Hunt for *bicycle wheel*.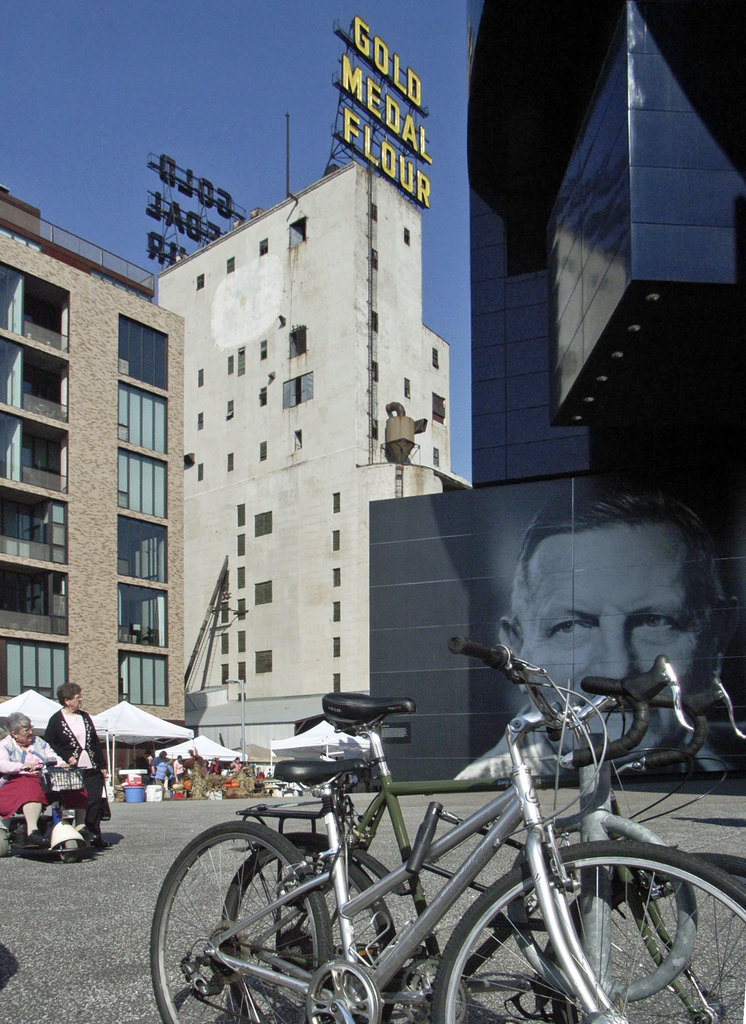
Hunted down at [left=437, top=834, right=745, bottom=1023].
